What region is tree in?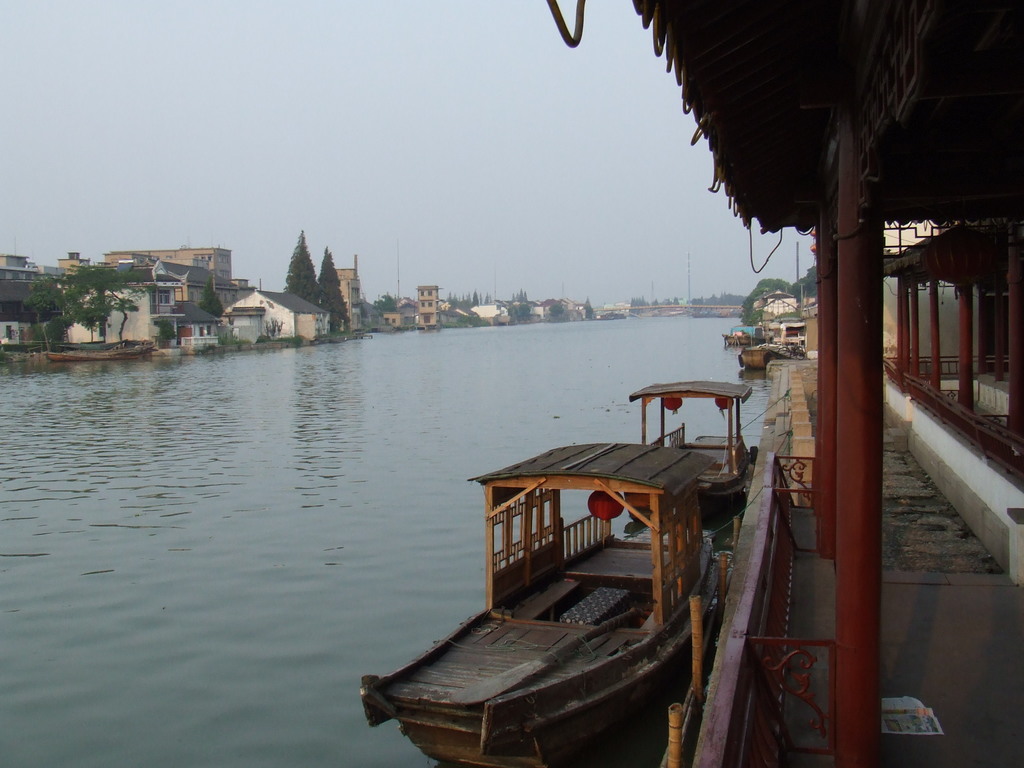
[left=315, top=251, right=348, bottom=332].
